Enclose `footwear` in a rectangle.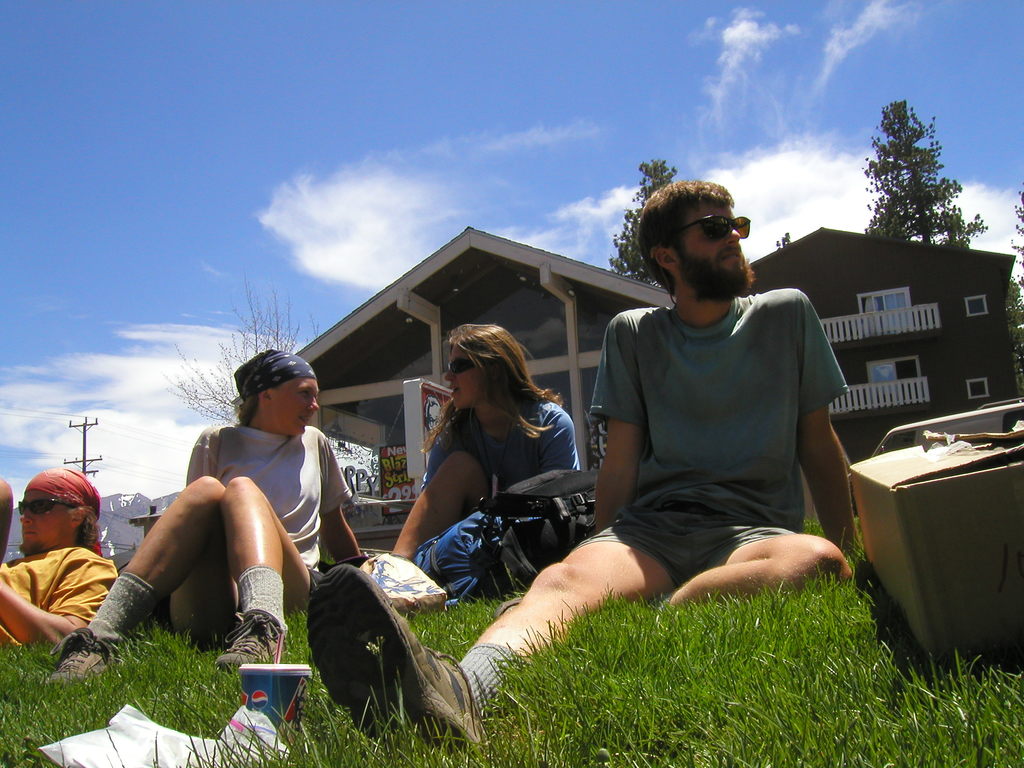
{"x1": 45, "y1": 627, "x2": 117, "y2": 687}.
